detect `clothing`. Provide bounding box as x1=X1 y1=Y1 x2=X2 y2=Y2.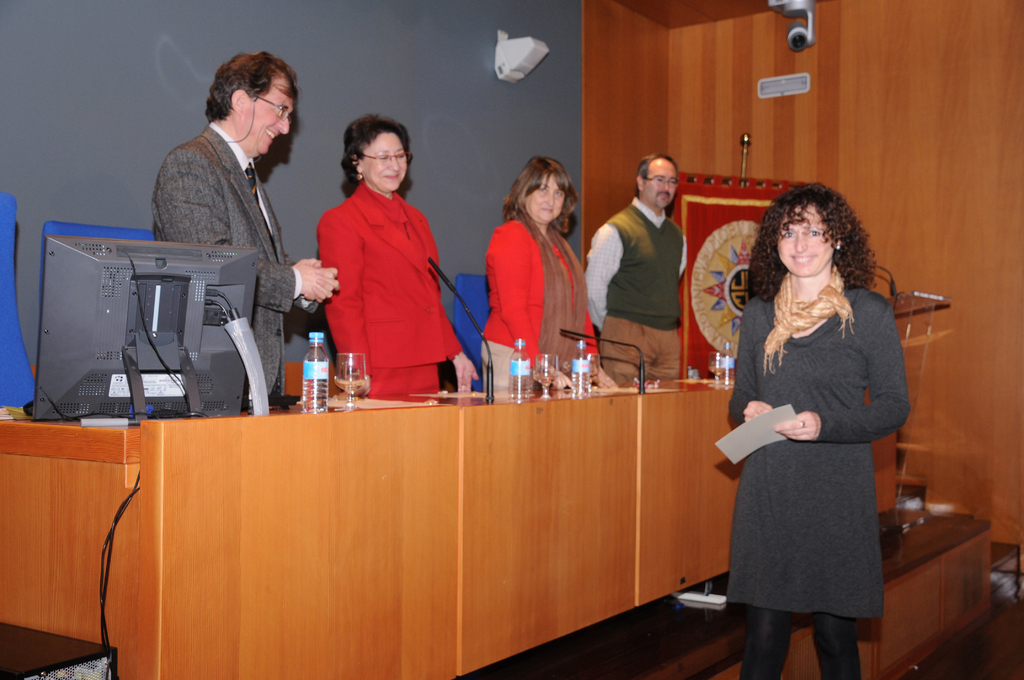
x1=720 y1=267 x2=913 y2=623.
